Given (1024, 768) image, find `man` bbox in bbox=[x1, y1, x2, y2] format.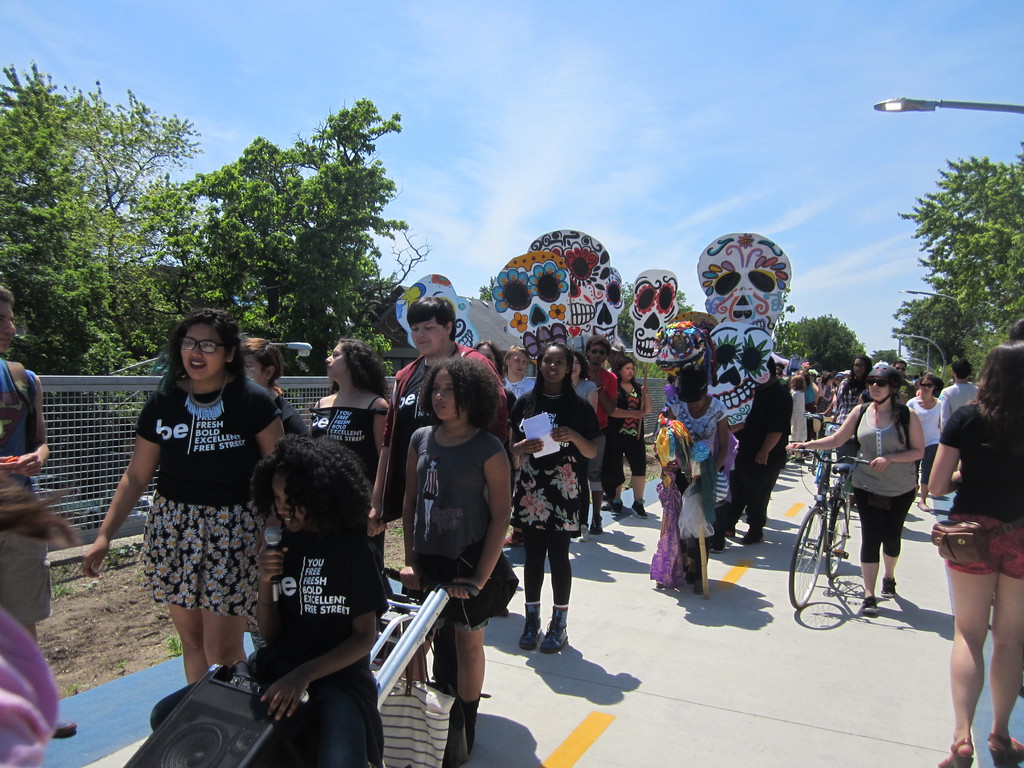
bbox=[0, 288, 77, 739].
